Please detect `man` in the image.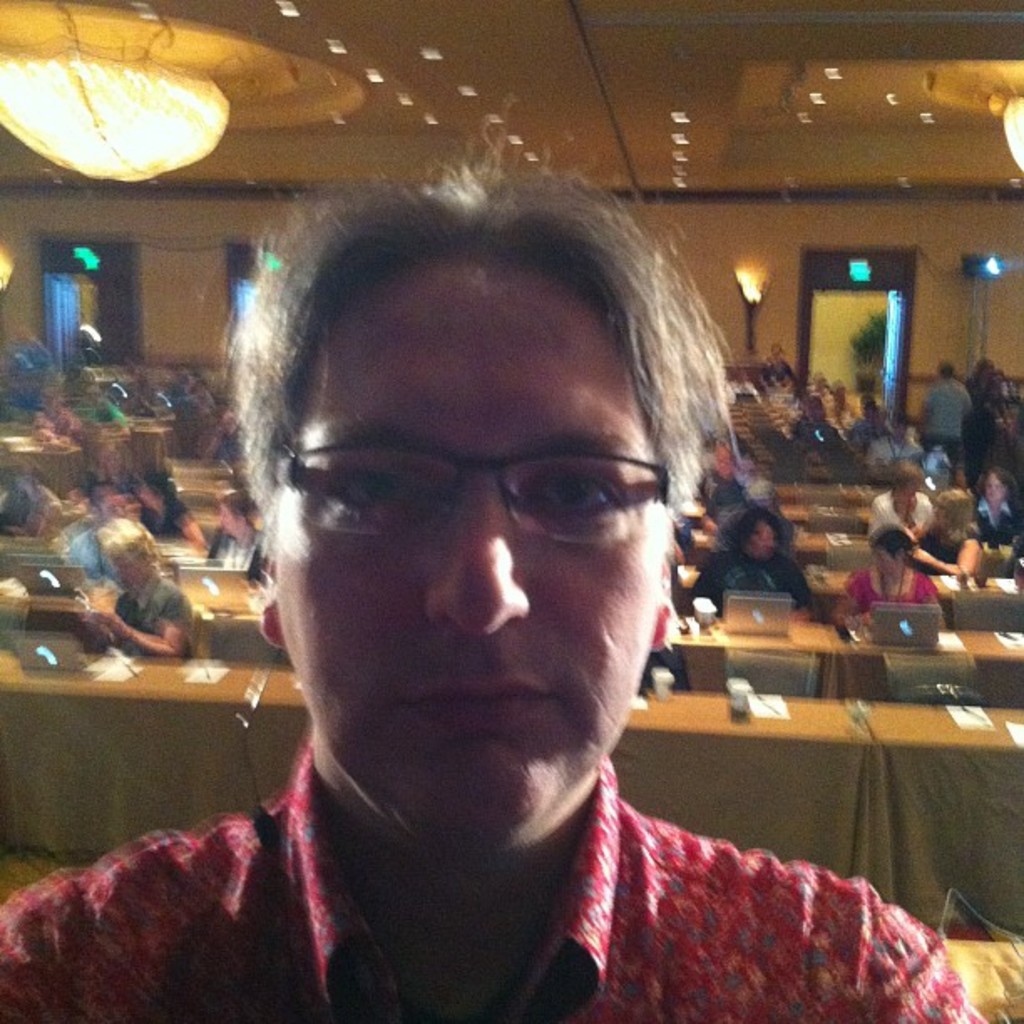
[x1=728, y1=365, x2=760, y2=400].
